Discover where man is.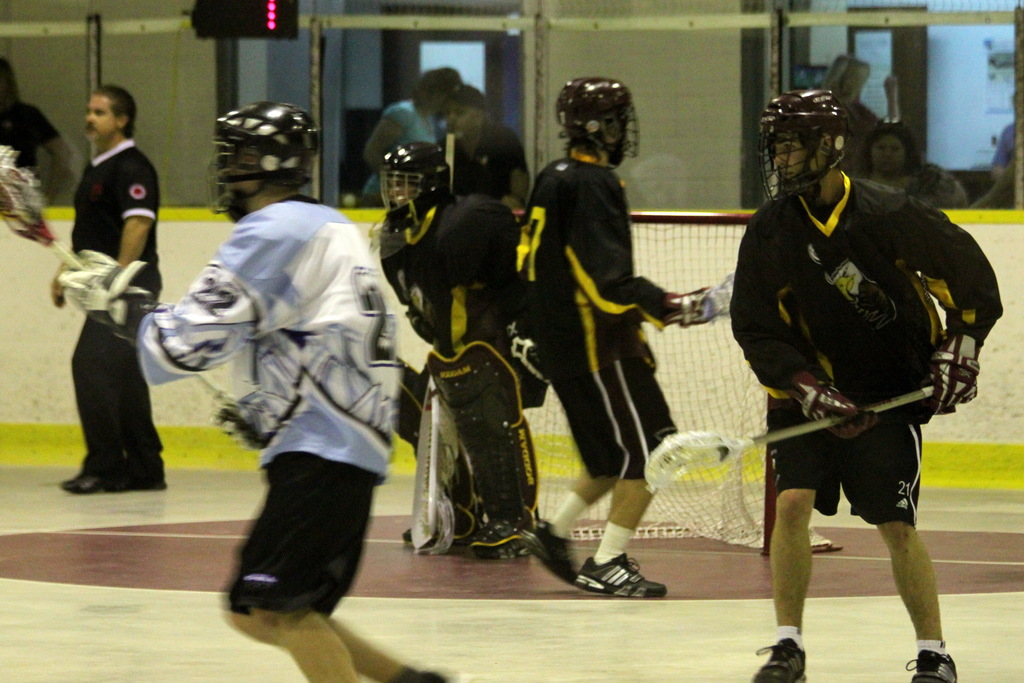
Discovered at x1=49, y1=83, x2=166, y2=493.
